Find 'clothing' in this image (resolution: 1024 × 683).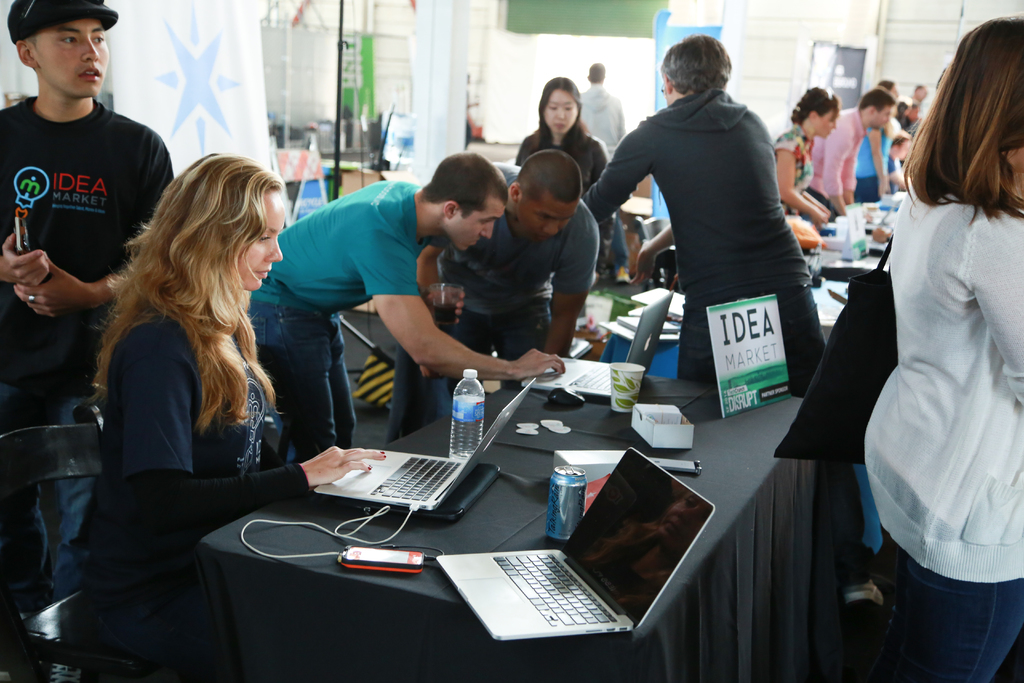
box(748, 115, 827, 215).
